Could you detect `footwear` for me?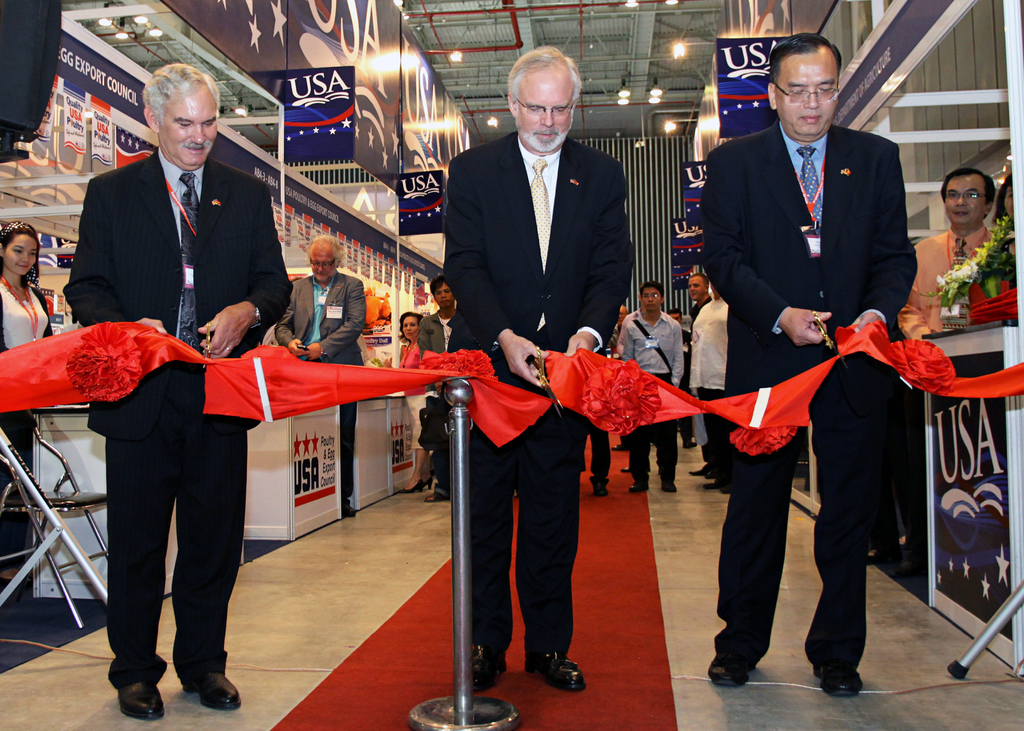
Detection result: {"x1": 813, "y1": 666, "x2": 860, "y2": 700}.
